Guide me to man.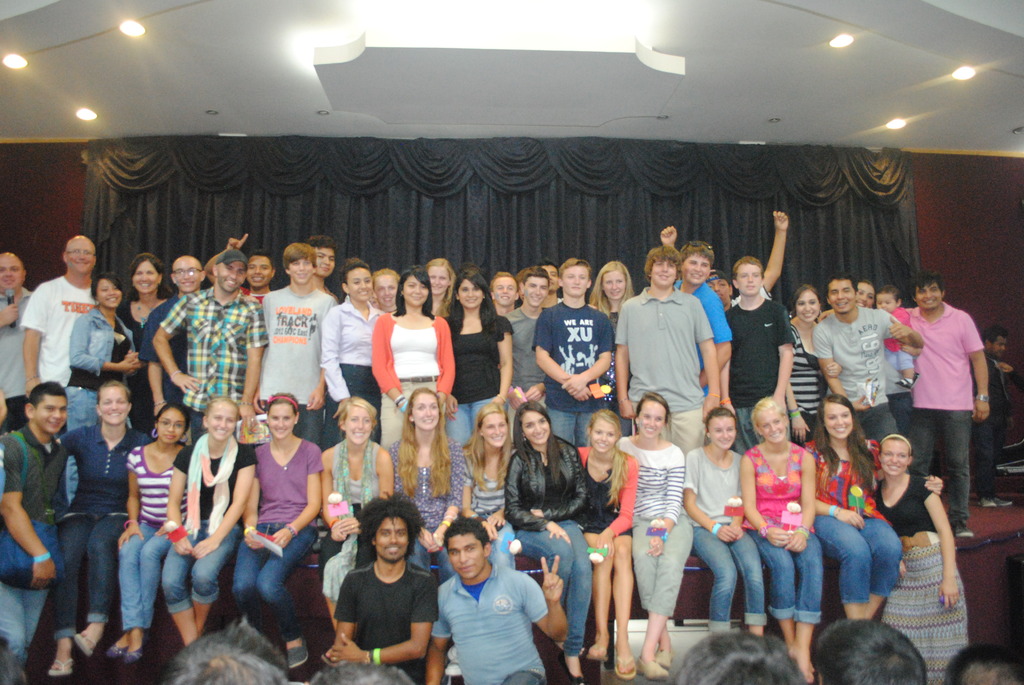
Guidance: <box>970,323,1023,509</box>.
